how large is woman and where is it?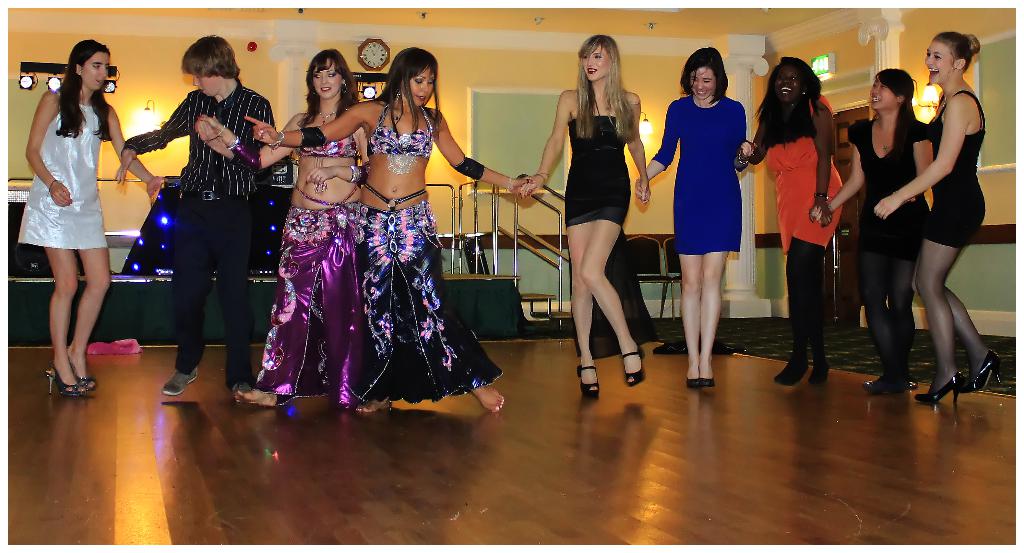
Bounding box: BBox(810, 65, 924, 400).
